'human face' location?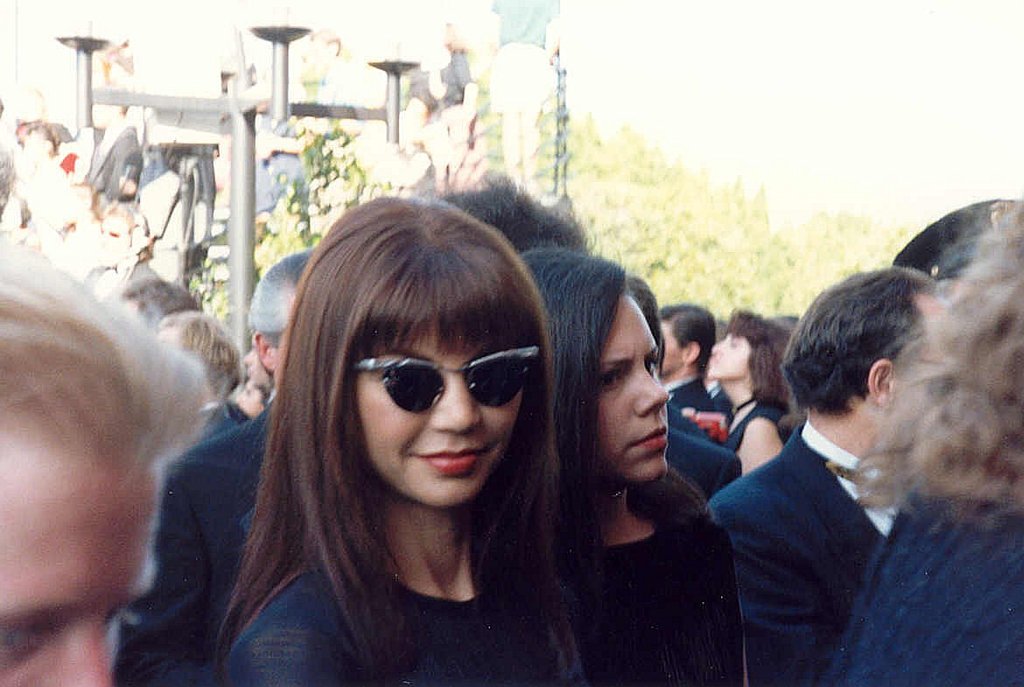
[359, 327, 523, 508]
